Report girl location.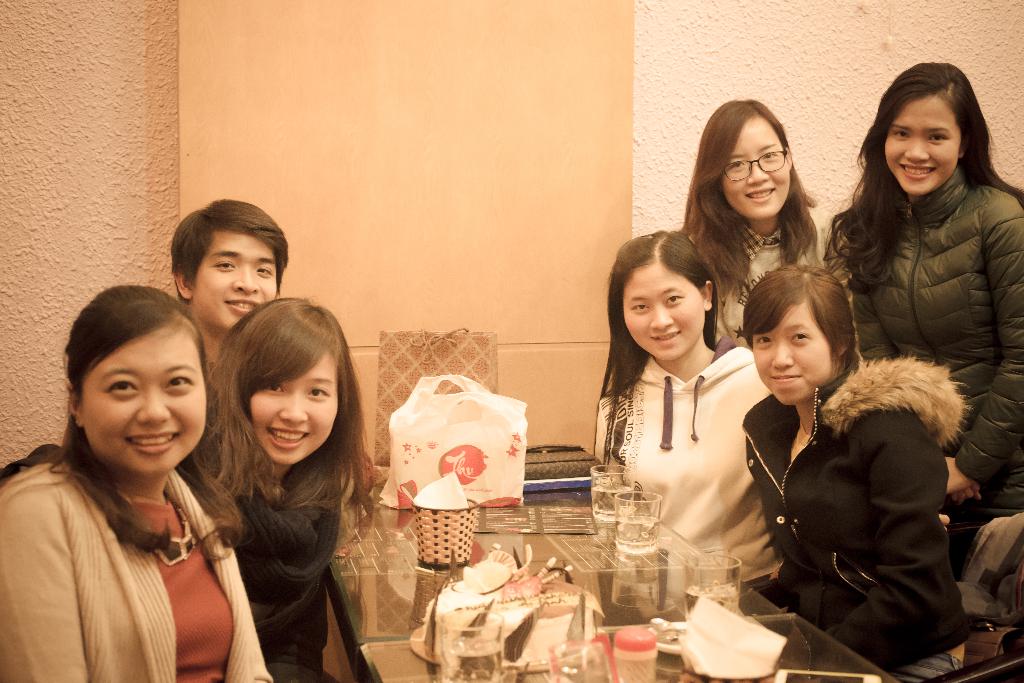
Report: [left=683, top=90, right=822, bottom=331].
